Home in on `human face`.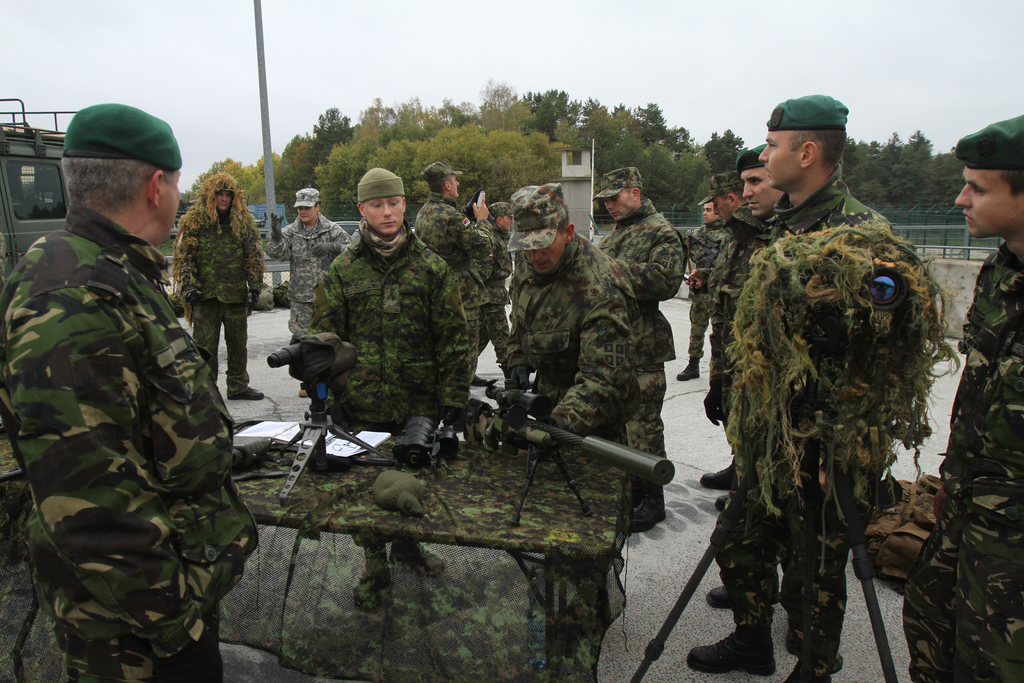
Homed in at BBox(955, 163, 1023, 238).
